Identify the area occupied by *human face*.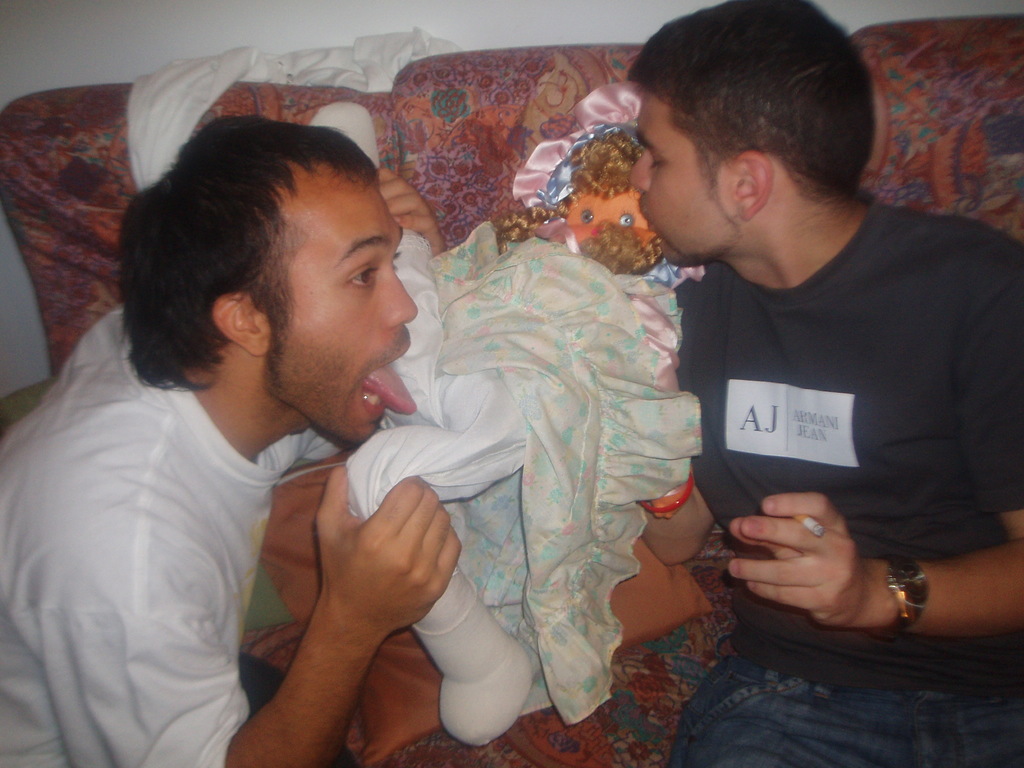
Area: [x1=563, y1=193, x2=654, y2=246].
